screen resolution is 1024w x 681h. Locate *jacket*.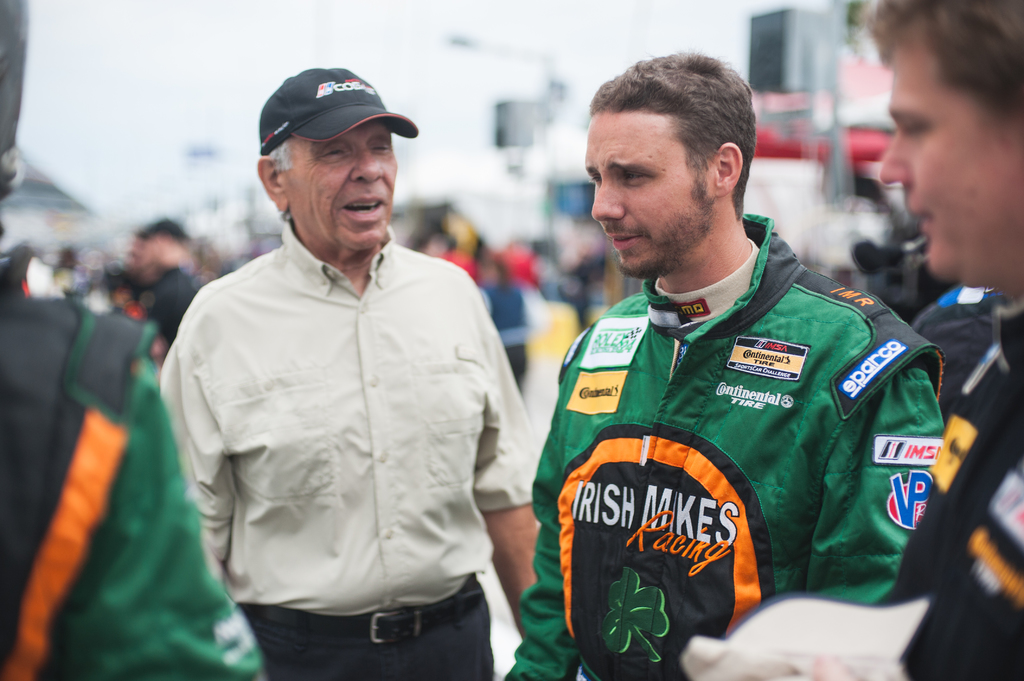
0 287 271 680.
